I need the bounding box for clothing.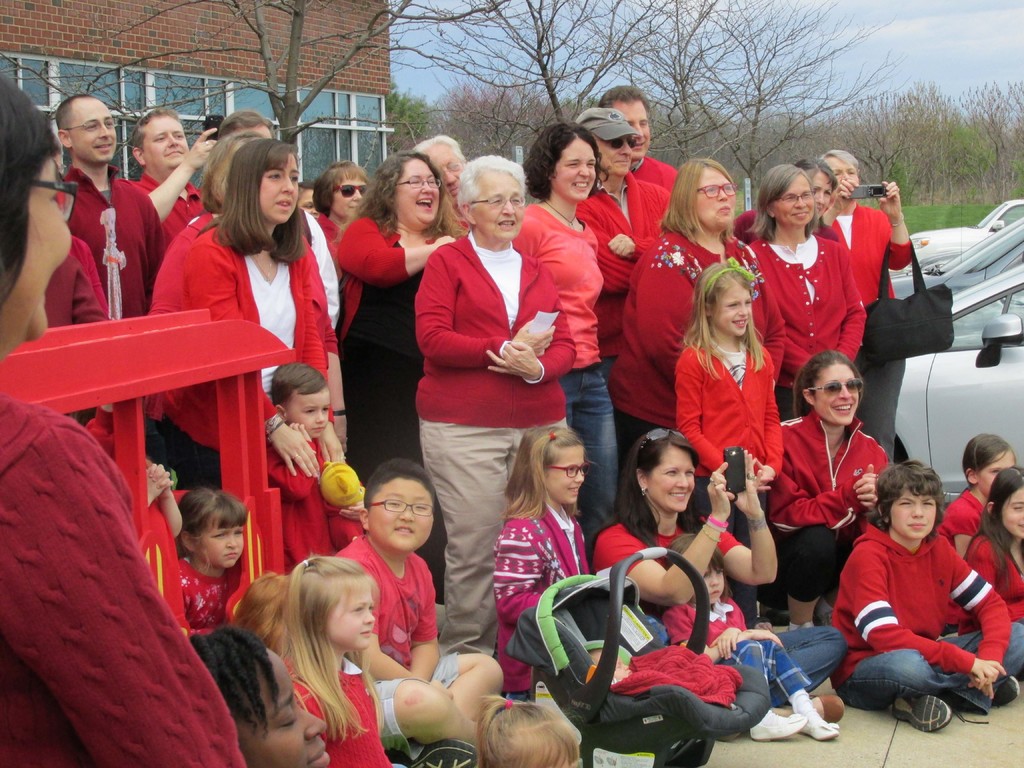
Here it is: region(332, 213, 445, 603).
